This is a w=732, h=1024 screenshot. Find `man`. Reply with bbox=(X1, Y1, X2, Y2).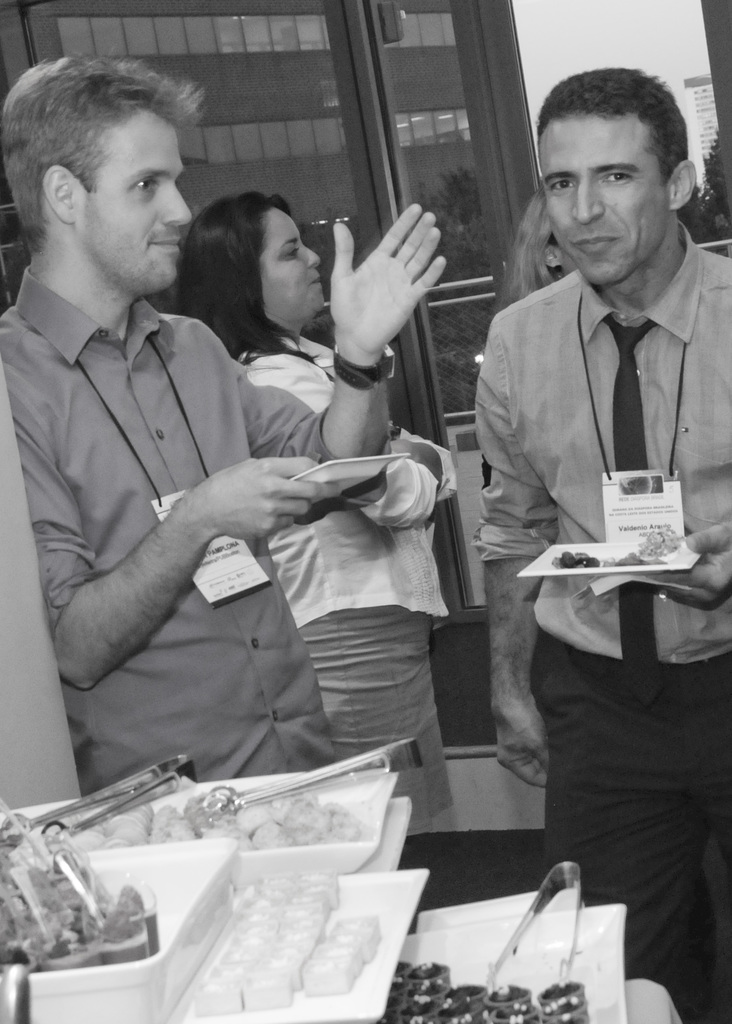
bbox=(470, 61, 731, 1023).
